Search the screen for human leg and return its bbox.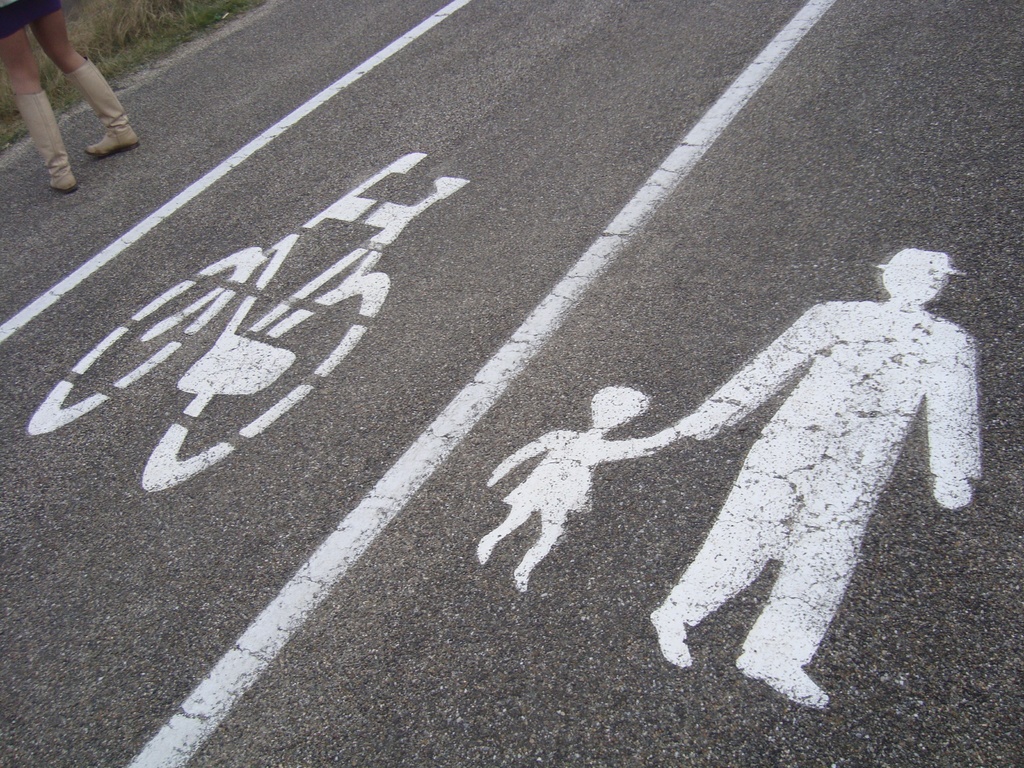
Found: BBox(472, 511, 532, 564).
